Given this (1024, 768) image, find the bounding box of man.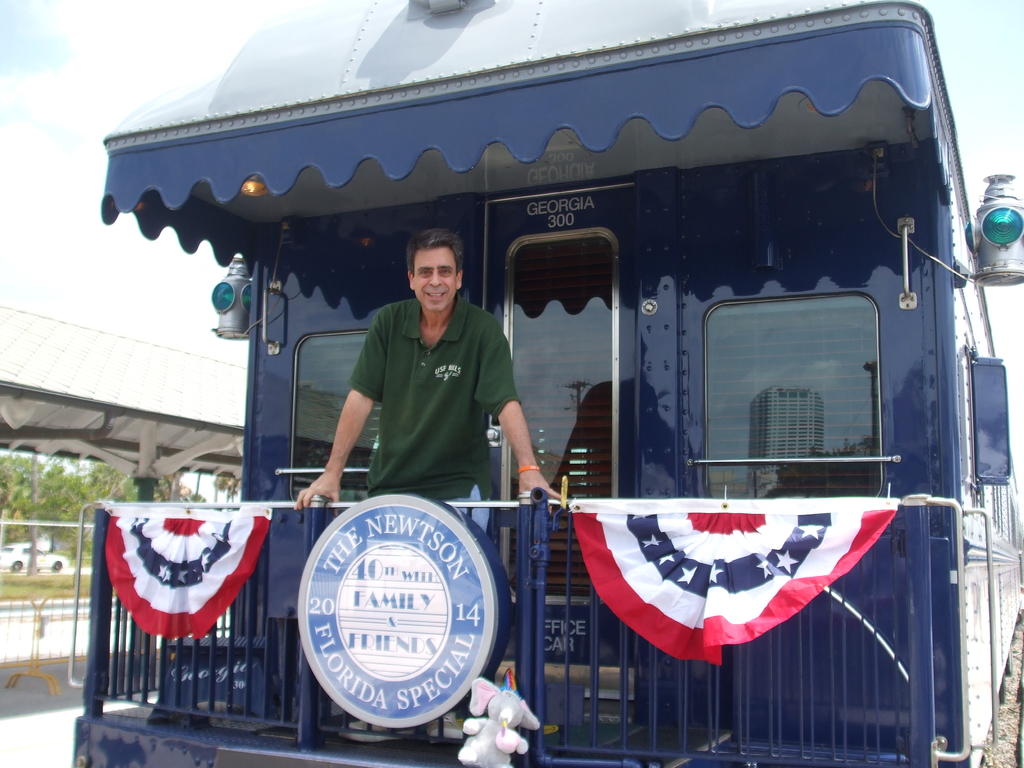
bbox=(289, 237, 540, 550).
